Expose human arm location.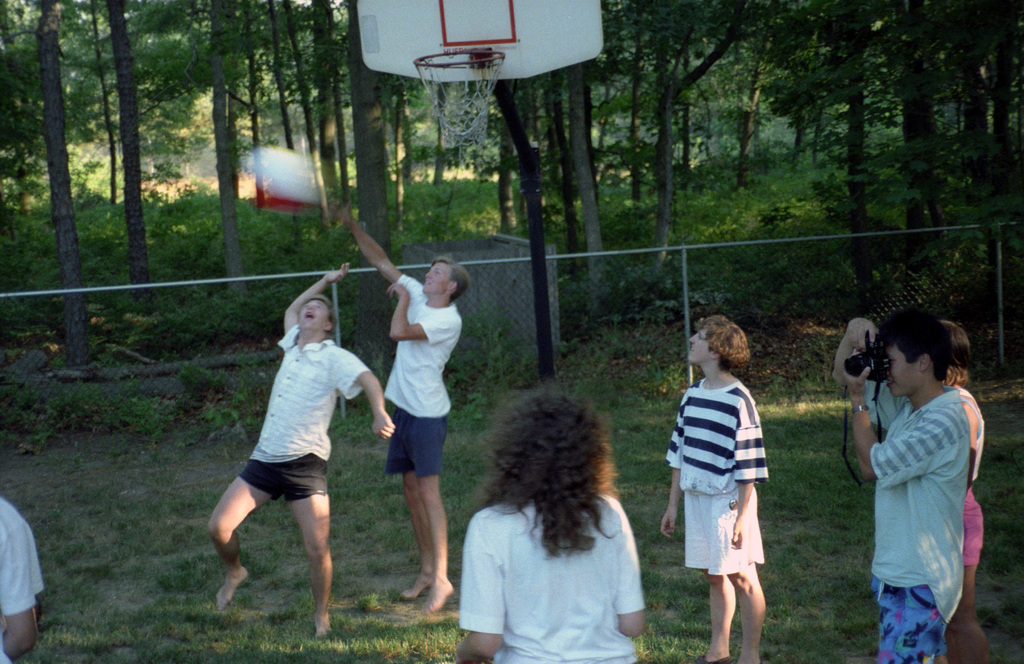
Exposed at 450:515:508:663.
